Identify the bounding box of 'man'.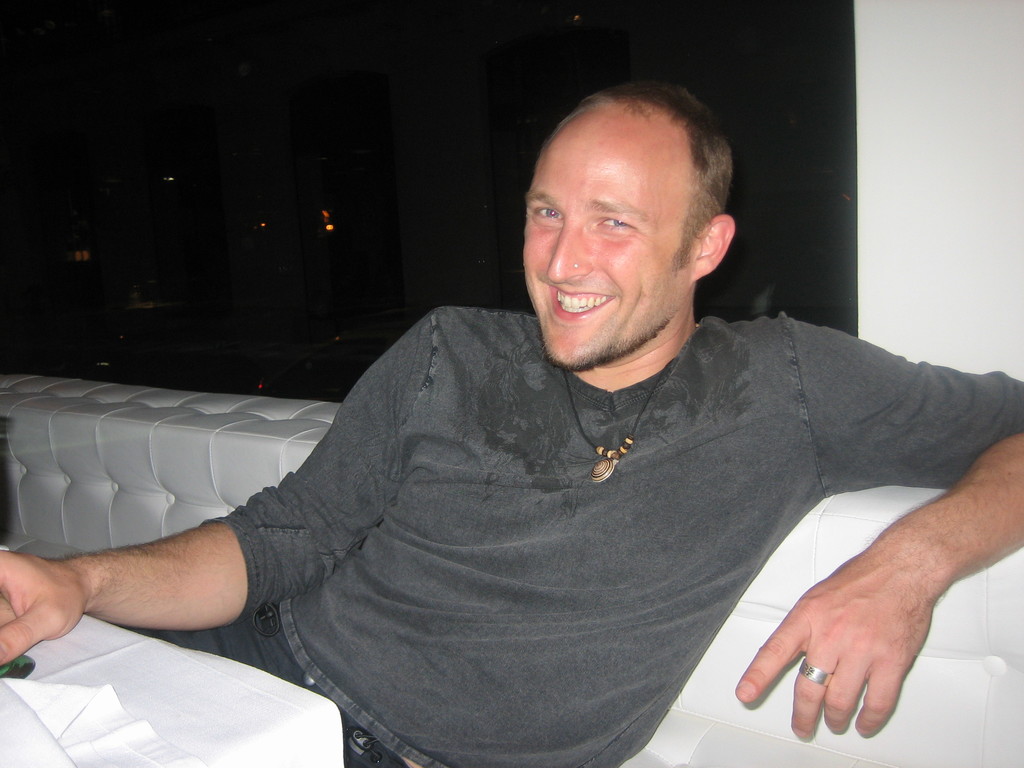
Rect(106, 104, 993, 759).
